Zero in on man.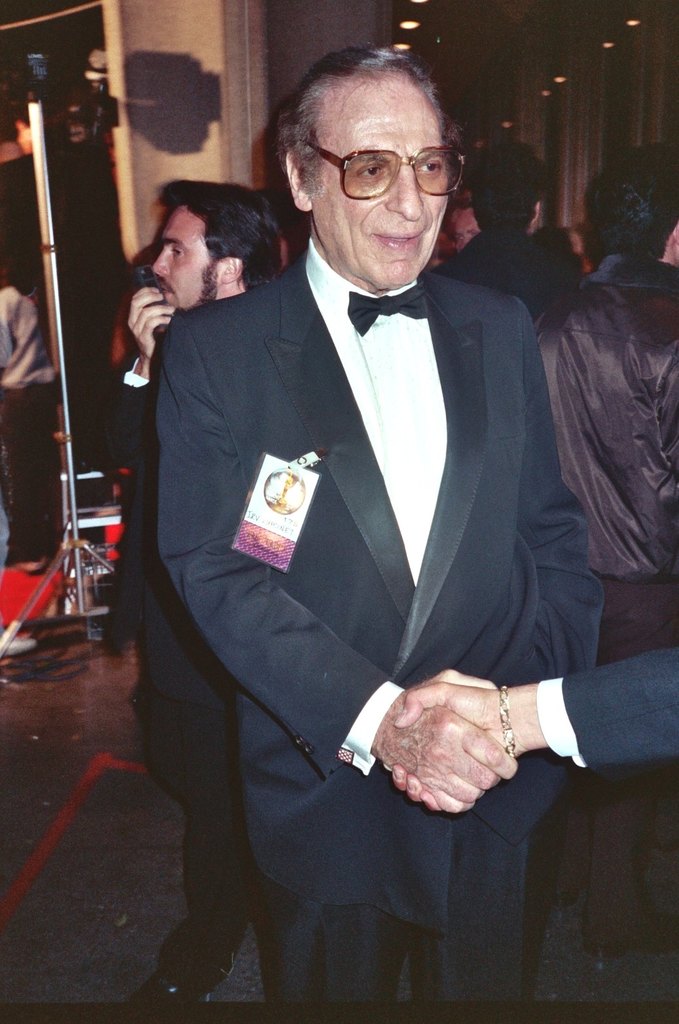
Zeroed in: BBox(536, 145, 678, 906).
